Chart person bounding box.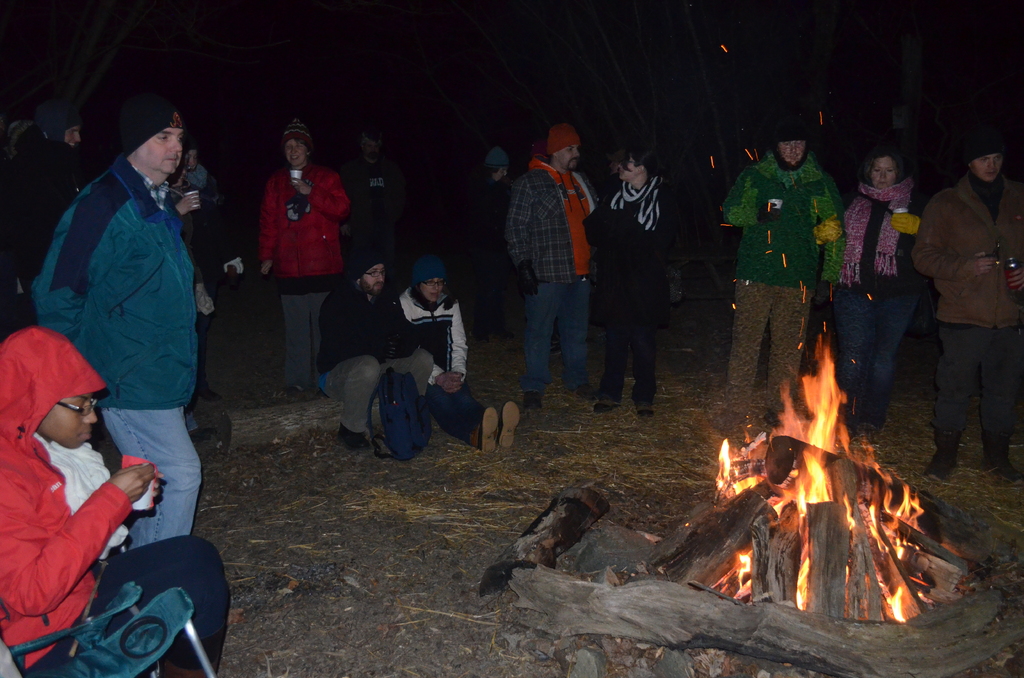
Charted: [x1=315, y1=255, x2=438, y2=450].
